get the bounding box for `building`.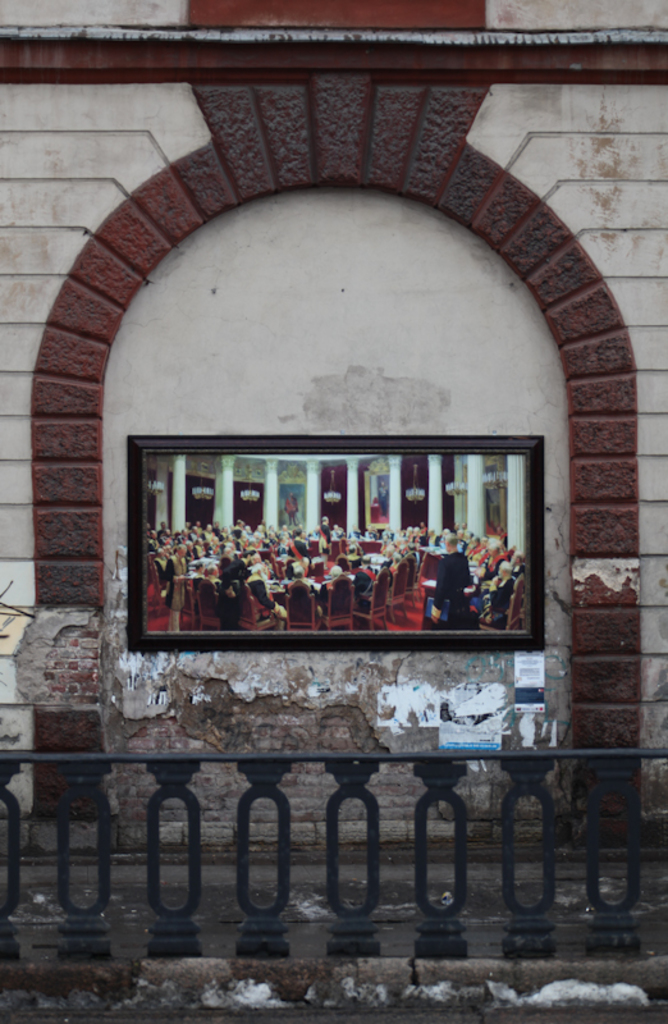
(0,0,667,861).
